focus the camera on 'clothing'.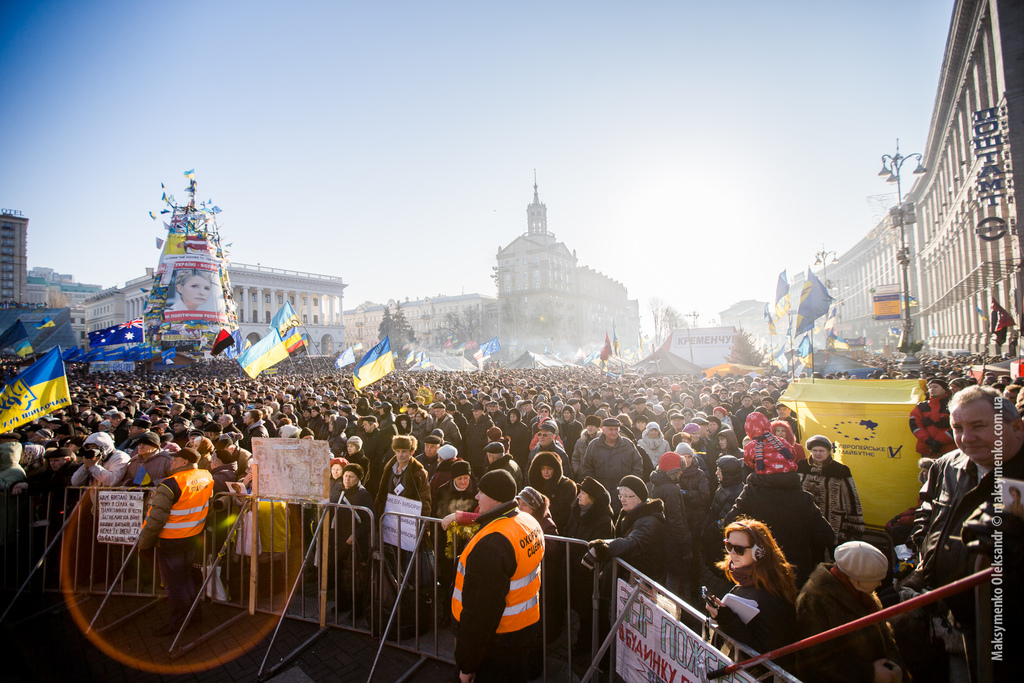
Focus region: bbox(525, 440, 572, 484).
